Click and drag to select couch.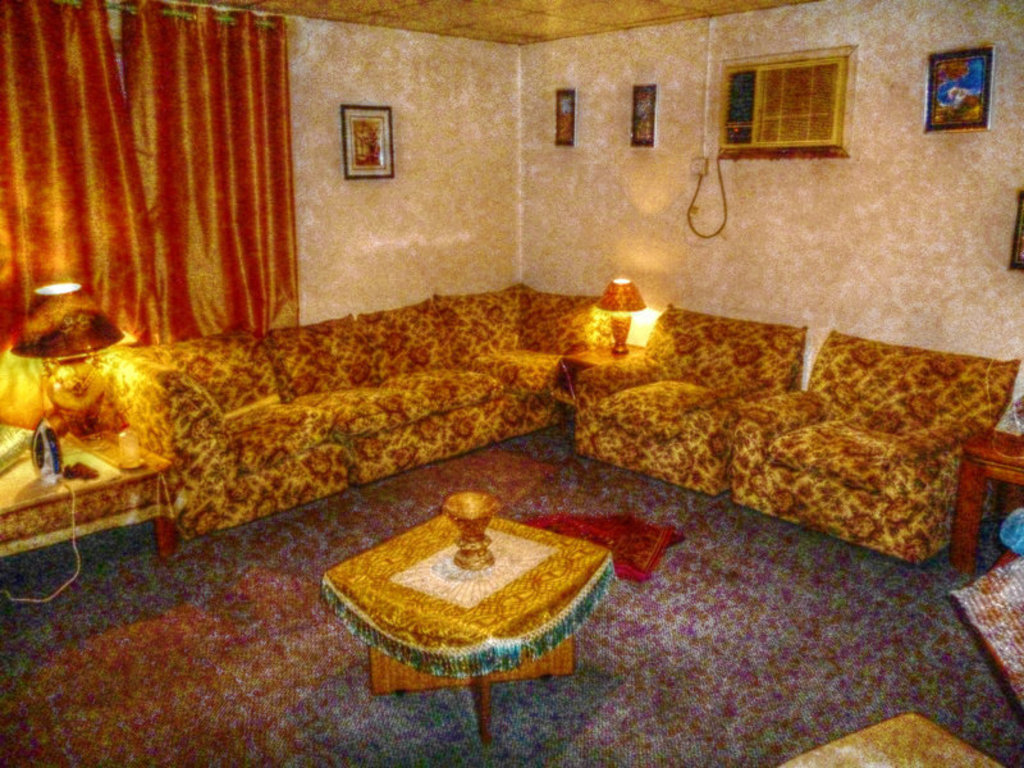
Selection: BBox(96, 285, 609, 561).
